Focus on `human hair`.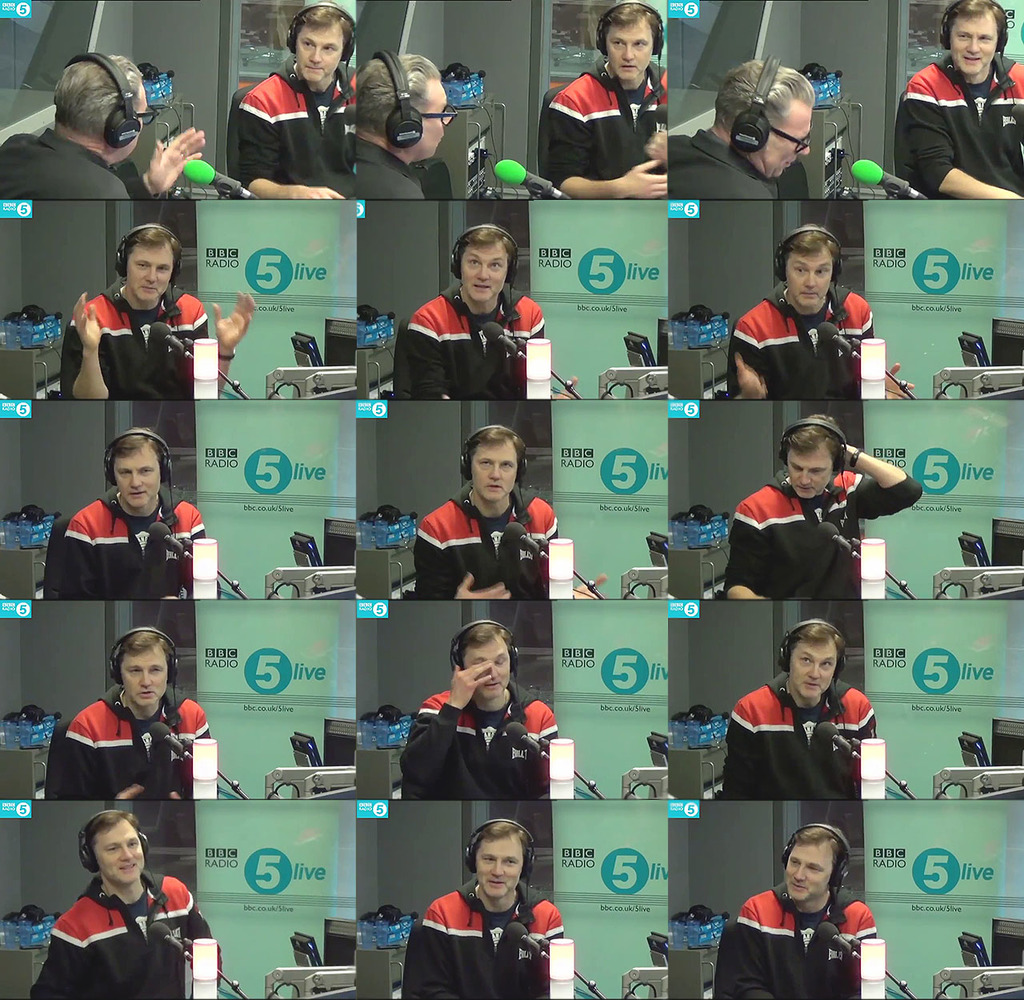
Focused at locate(112, 426, 157, 458).
